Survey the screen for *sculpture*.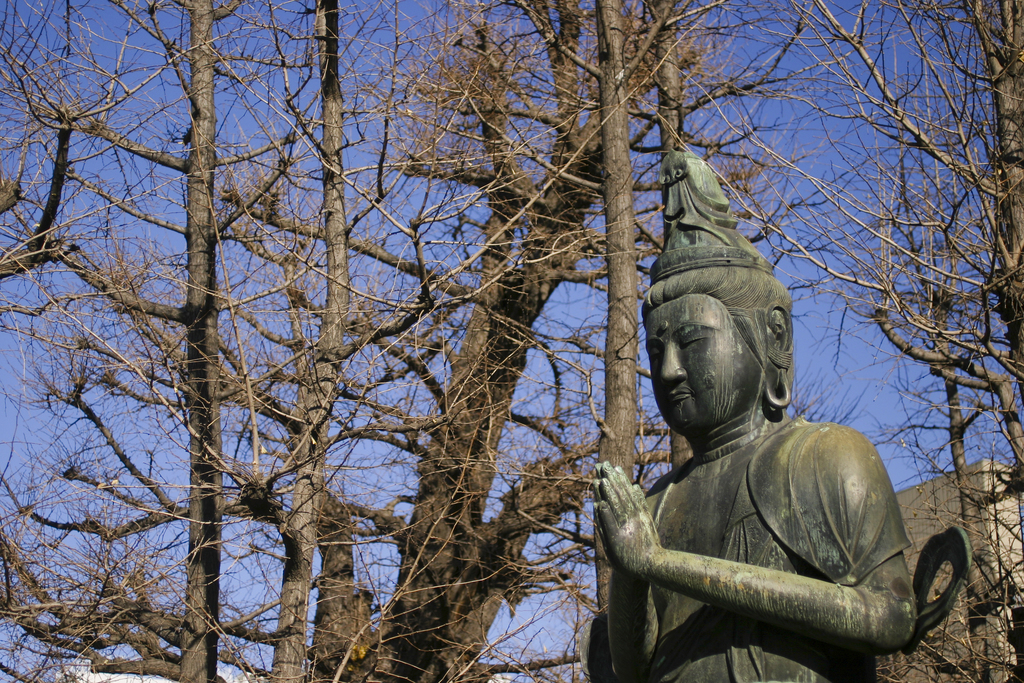
Survey found: box(593, 179, 946, 682).
